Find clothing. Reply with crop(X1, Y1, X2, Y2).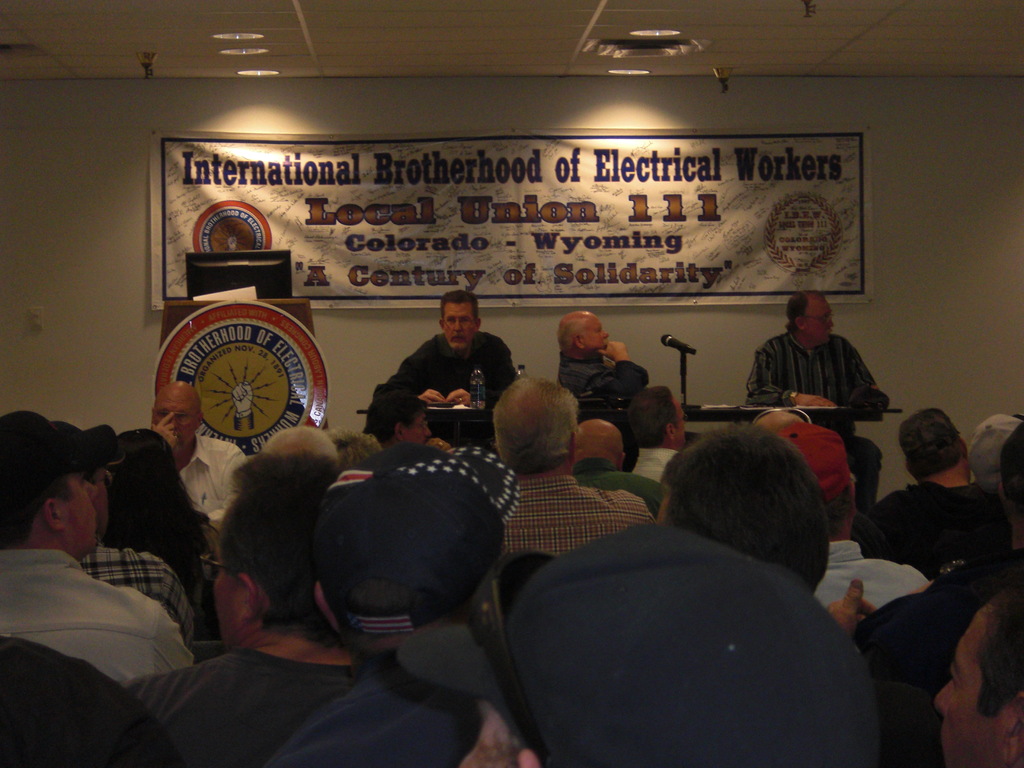
crop(381, 325, 516, 418).
